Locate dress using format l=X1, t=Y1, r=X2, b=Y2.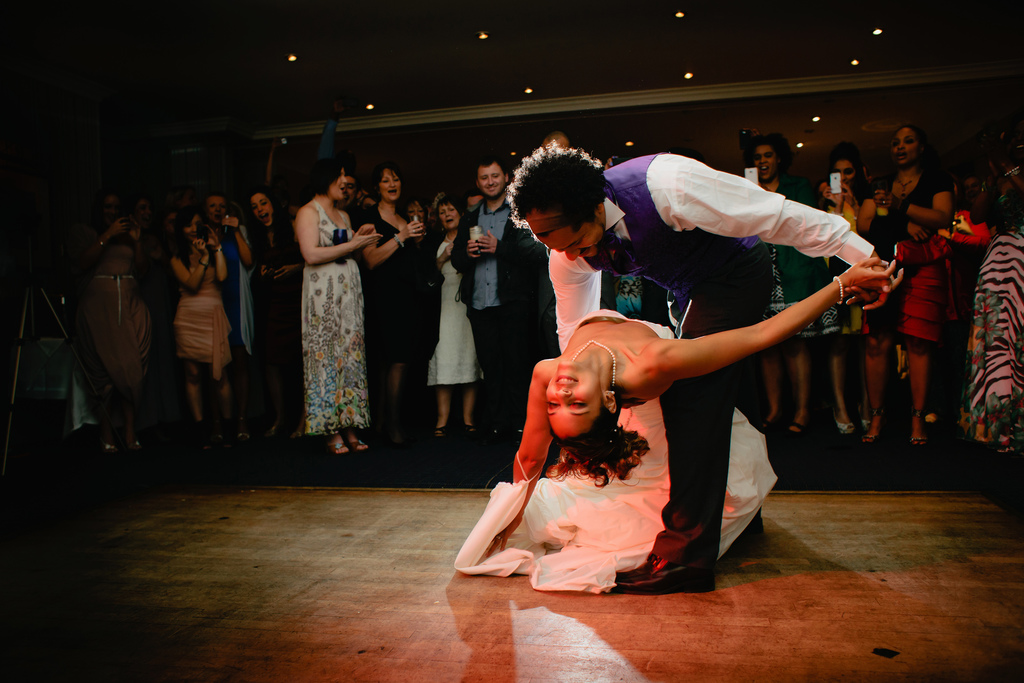
l=449, t=304, r=783, b=596.
